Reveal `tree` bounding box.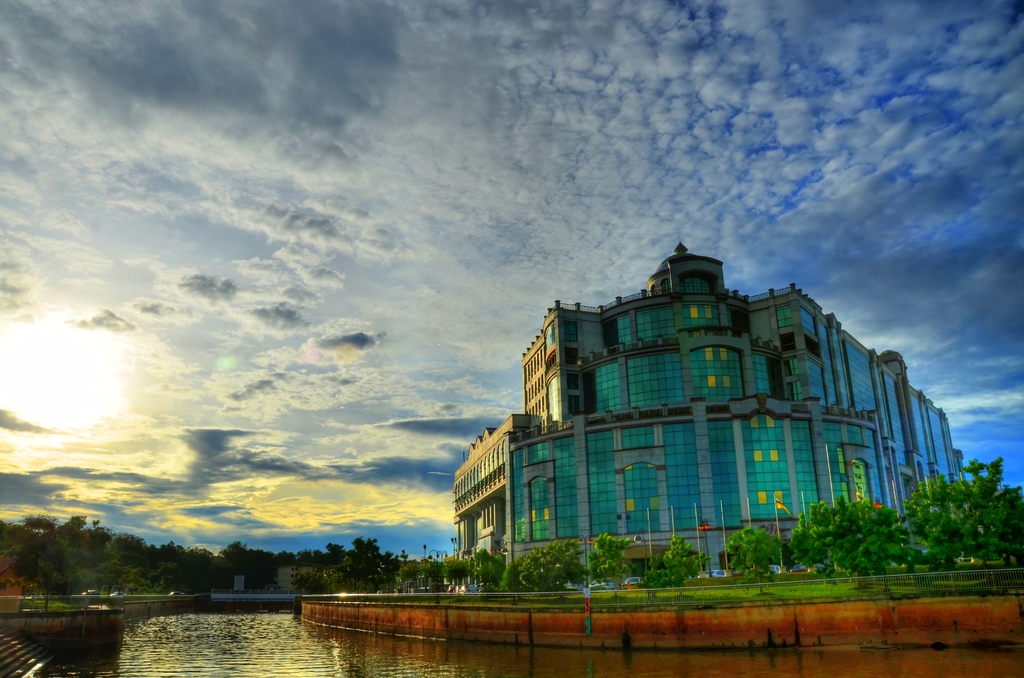
Revealed: [left=870, top=470, right=1015, bottom=581].
